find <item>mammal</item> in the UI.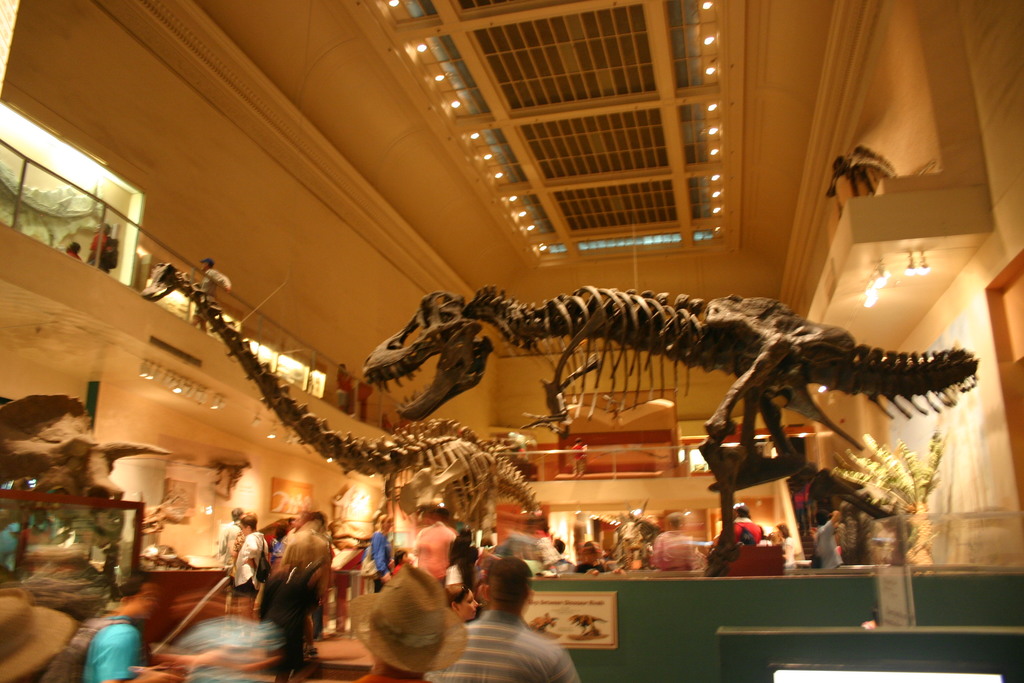
UI element at crop(188, 256, 219, 328).
